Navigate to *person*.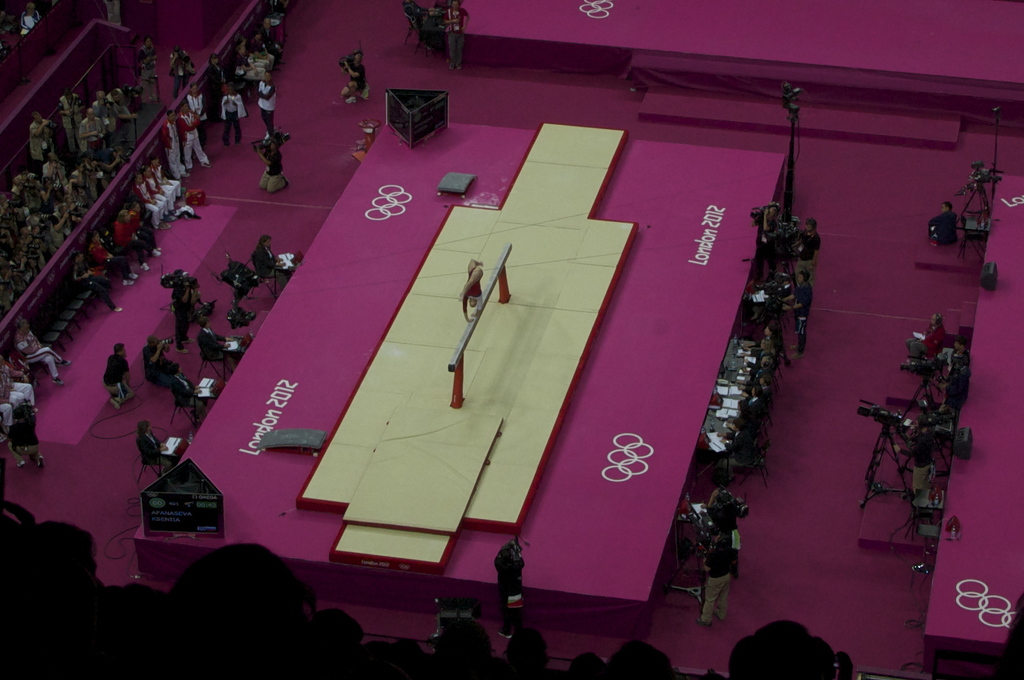
Navigation target: box=[228, 37, 275, 72].
